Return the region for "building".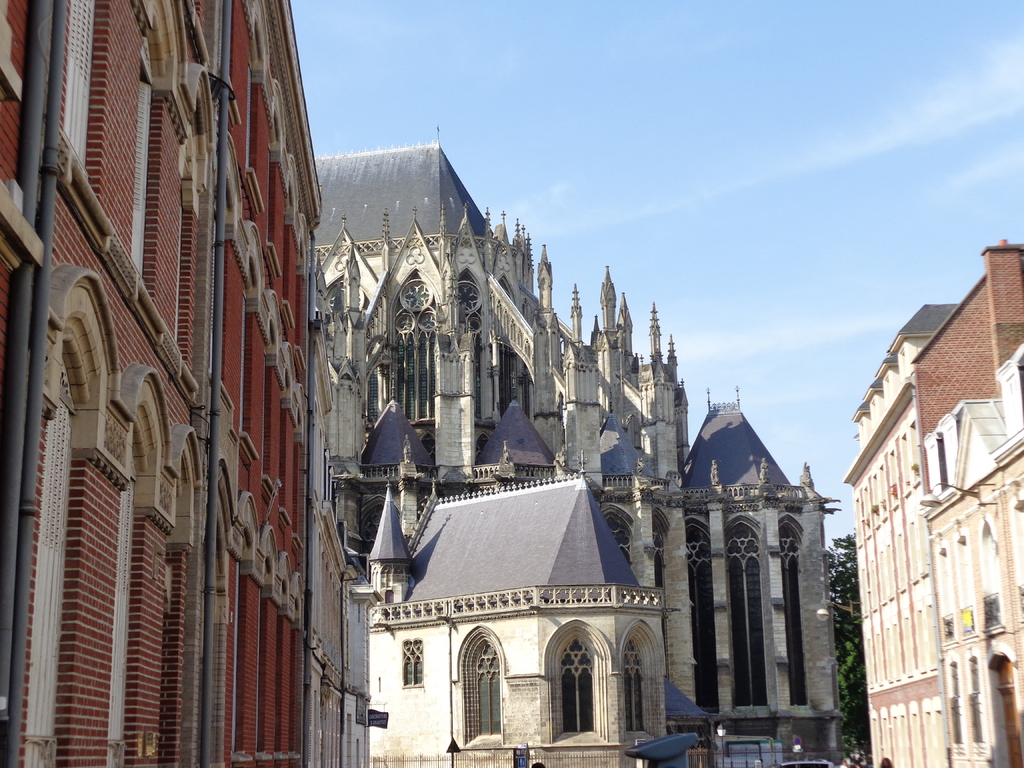
[845,306,964,767].
